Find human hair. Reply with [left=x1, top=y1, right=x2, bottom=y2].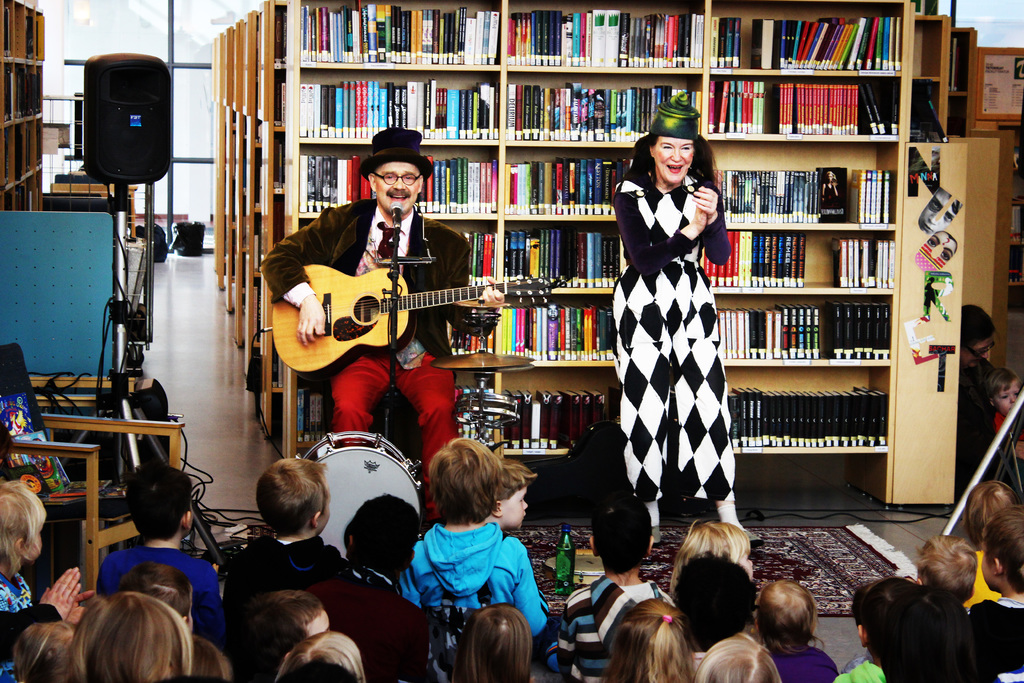
[left=846, top=573, right=913, bottom=656].
